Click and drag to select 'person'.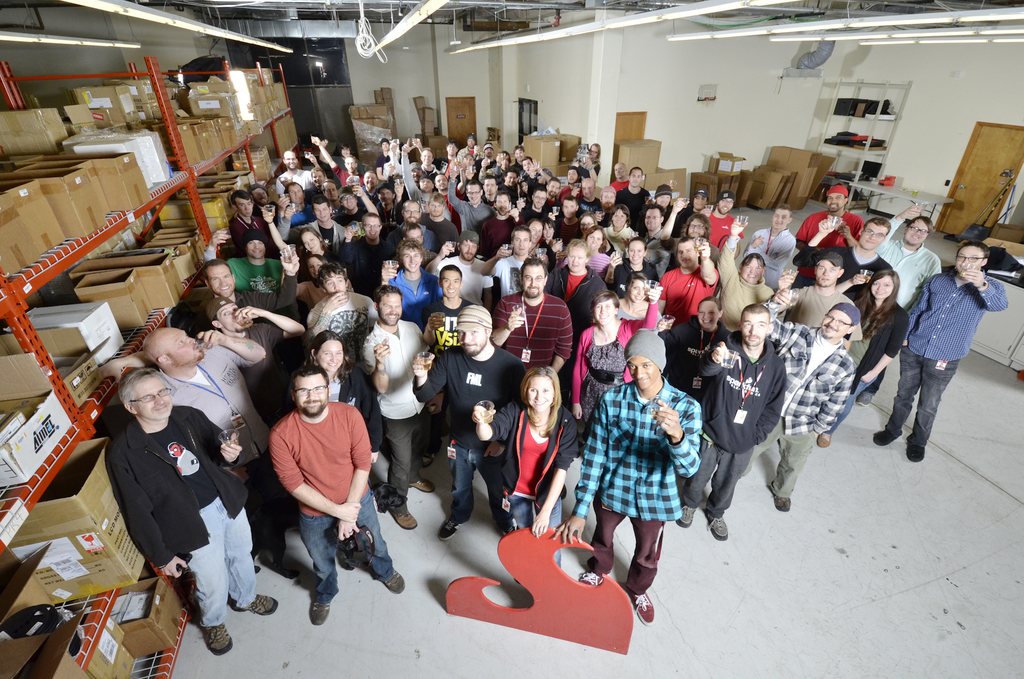
Selection: [x1=378, y1=242, x2=453, y2=346].
